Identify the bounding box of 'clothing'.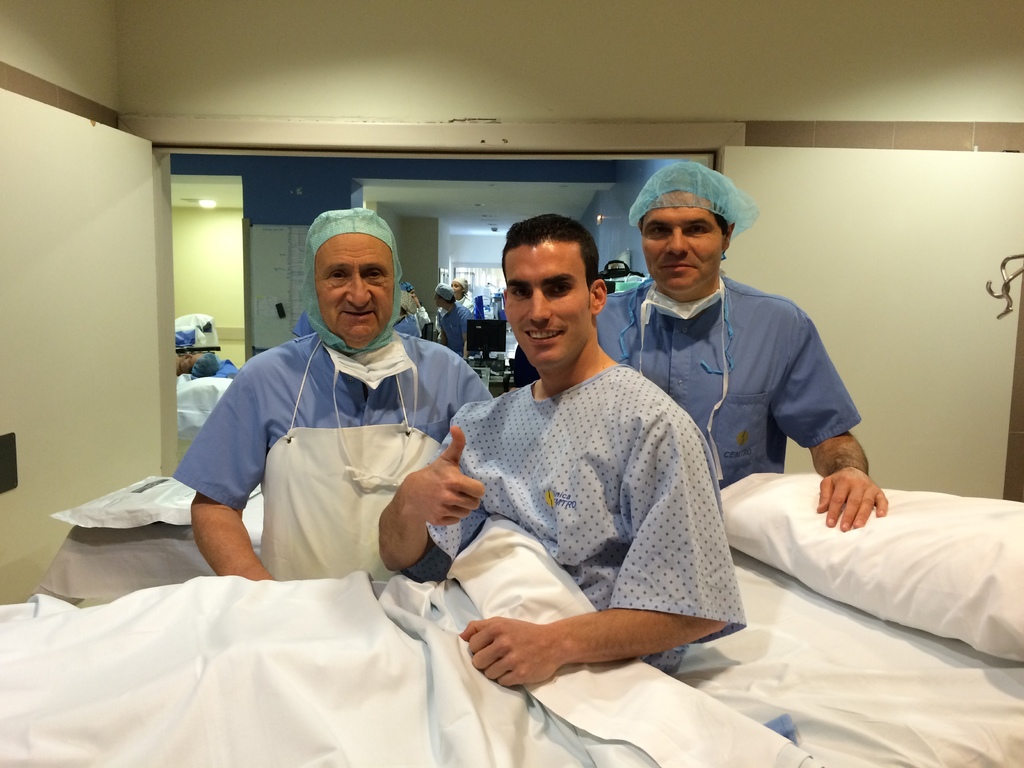
crop(459, 297, 475, 314).
